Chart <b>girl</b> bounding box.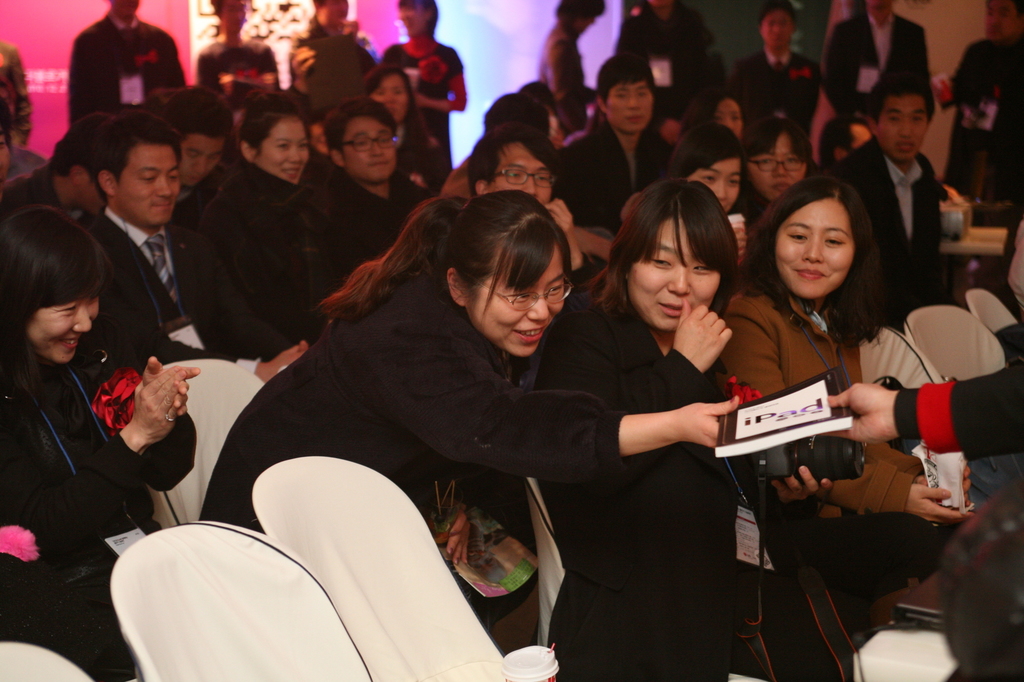
Charted: <region>1, 200, 195, 662</region>.
